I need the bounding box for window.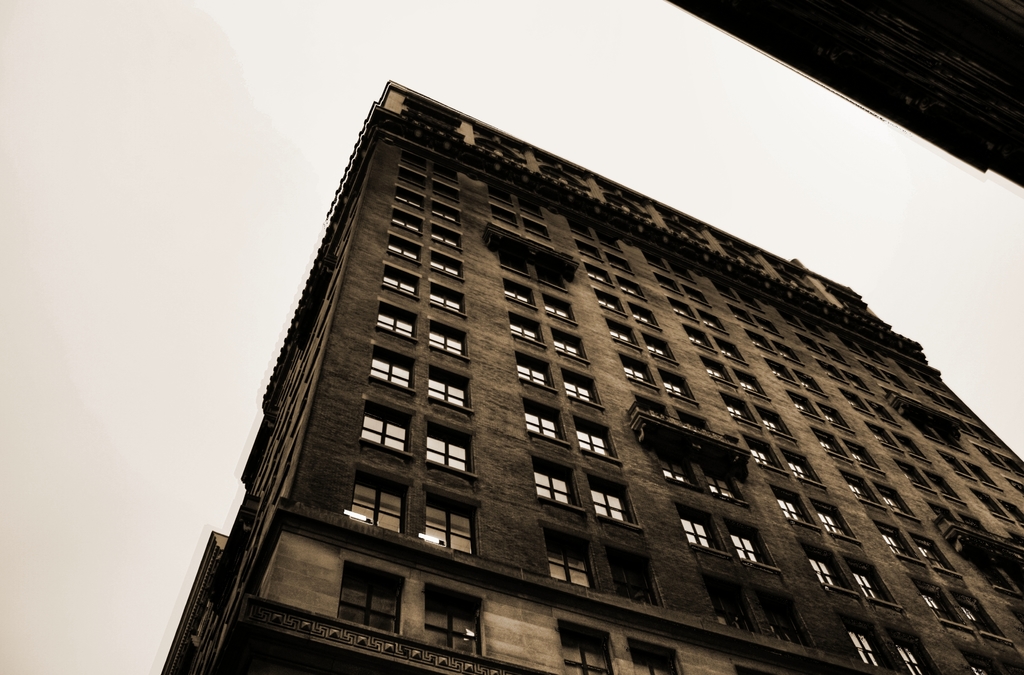
Here it is: pyautogui.locateOnScreen(569, 220, 593, 236).
